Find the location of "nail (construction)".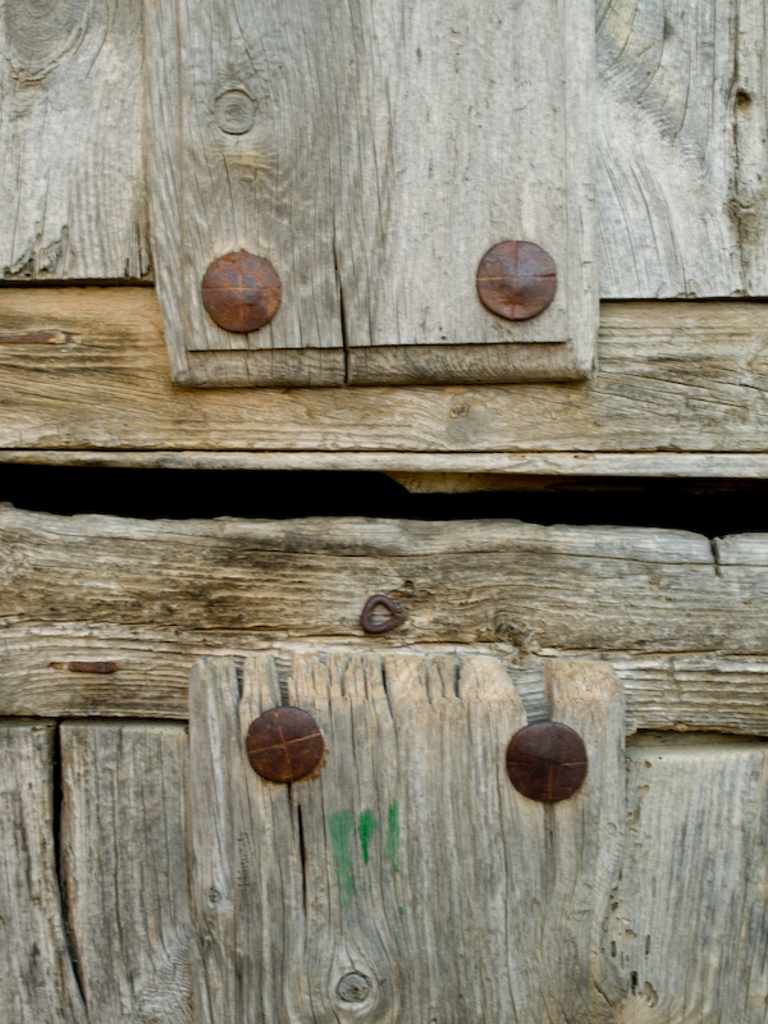
Location: <bbox>201, 252, 282, 339</bbox>.
